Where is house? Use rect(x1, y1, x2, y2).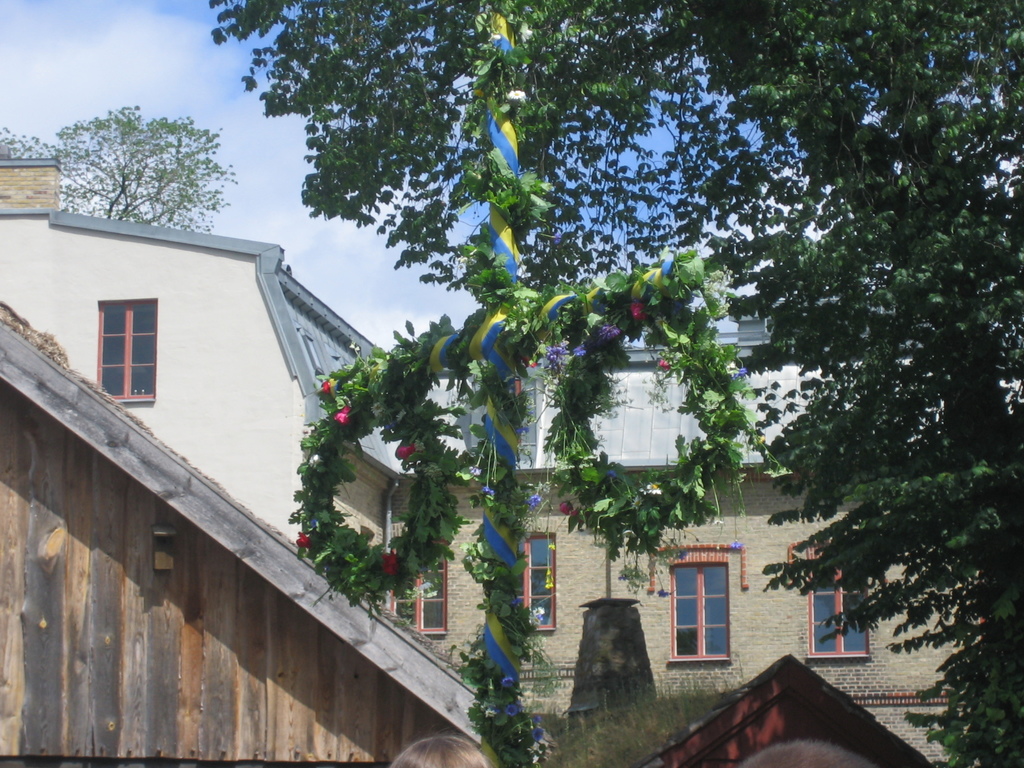
rect(367, 297, 1023, 767).
